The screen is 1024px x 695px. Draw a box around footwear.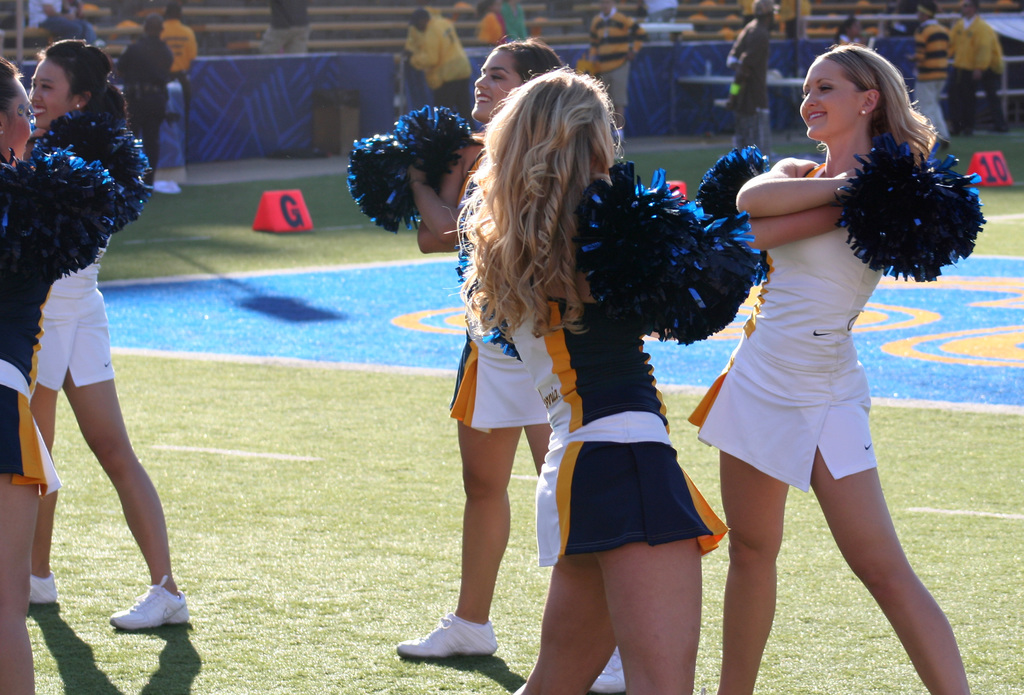
bbox=(401, 614, 502, 673).
